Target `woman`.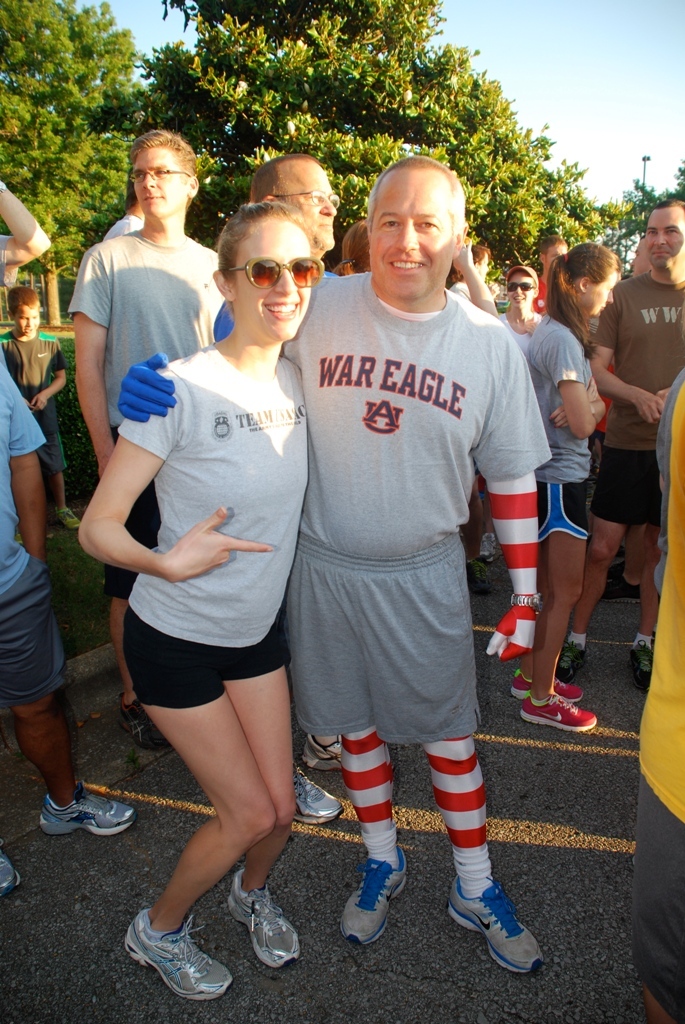
Target region: box(95, 181, 337, 967).
